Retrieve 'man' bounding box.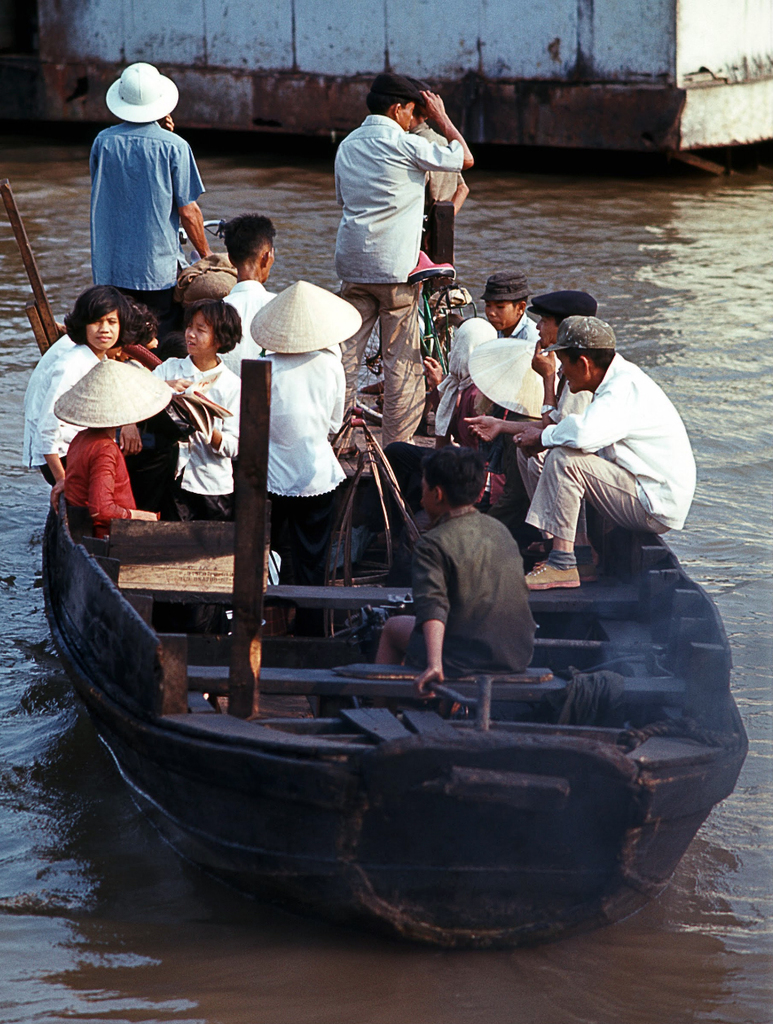
Bounding box: [452,292,592,537].
